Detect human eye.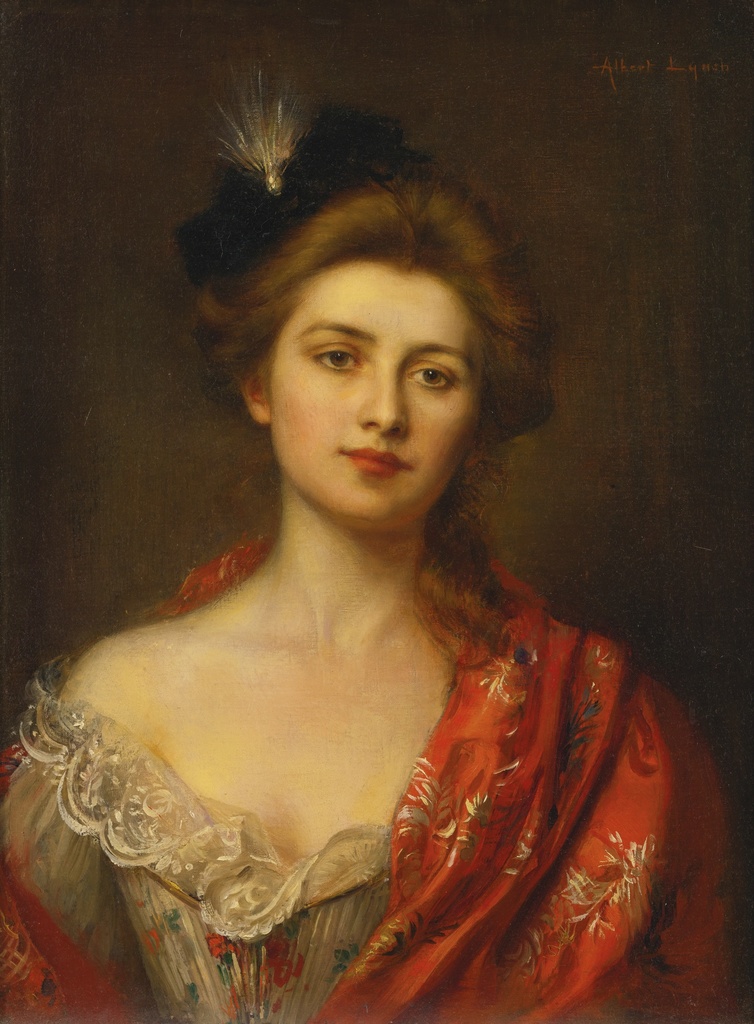
Detected at select_region(310, 340, 368, 387).
